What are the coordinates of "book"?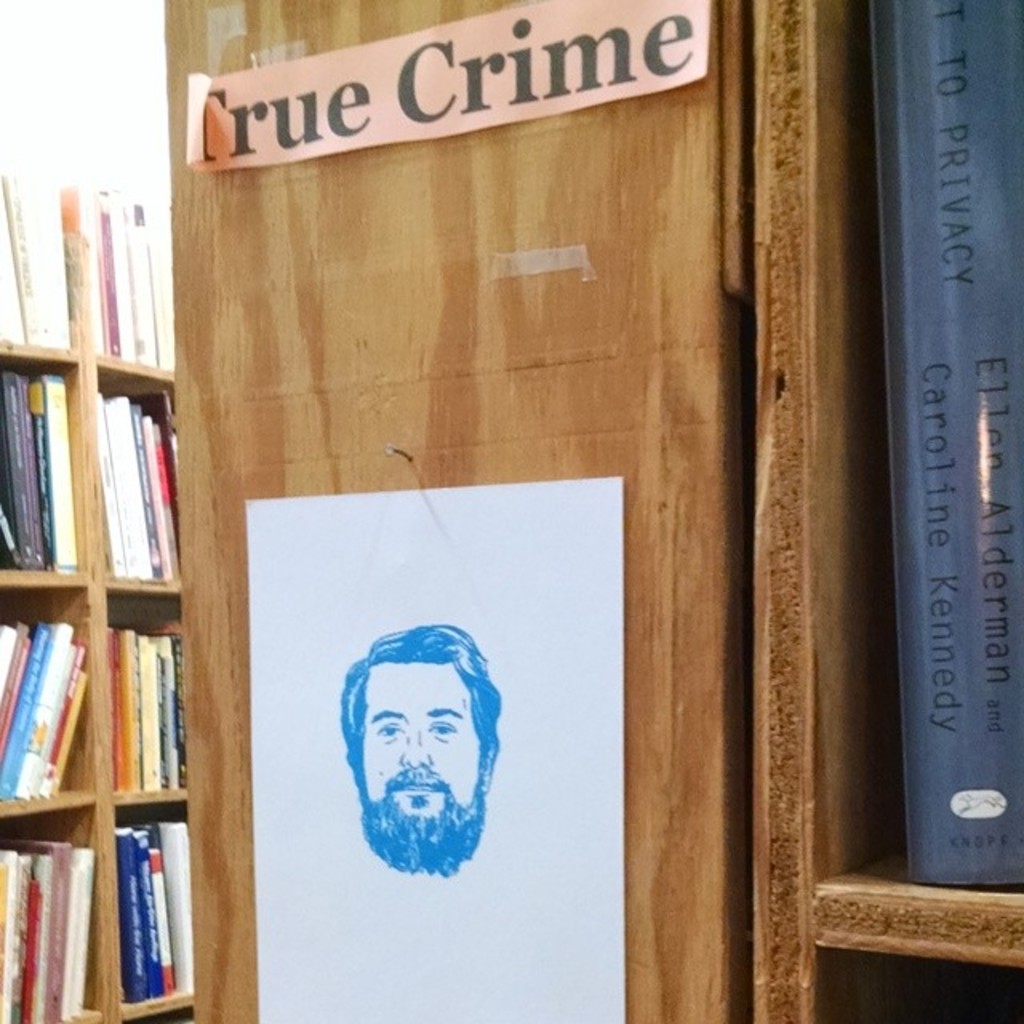
867, 0, 1022, 907.
